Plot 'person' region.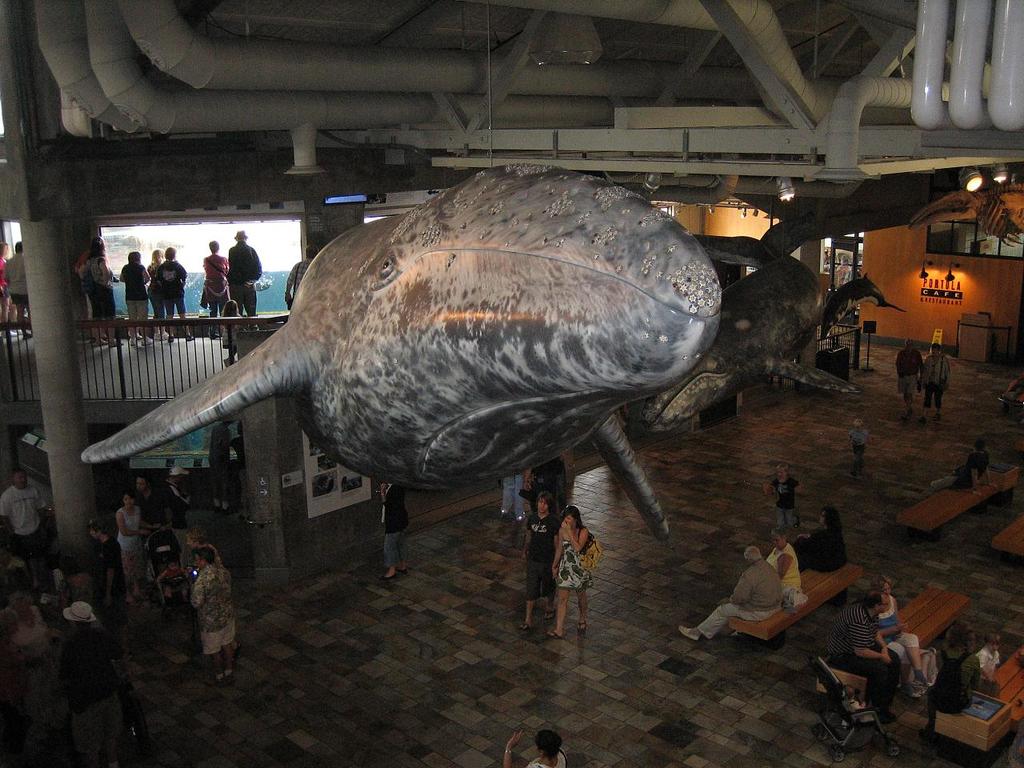
Plotted at pyautogui.locateOnScreen(378, 486, 411, 582).
